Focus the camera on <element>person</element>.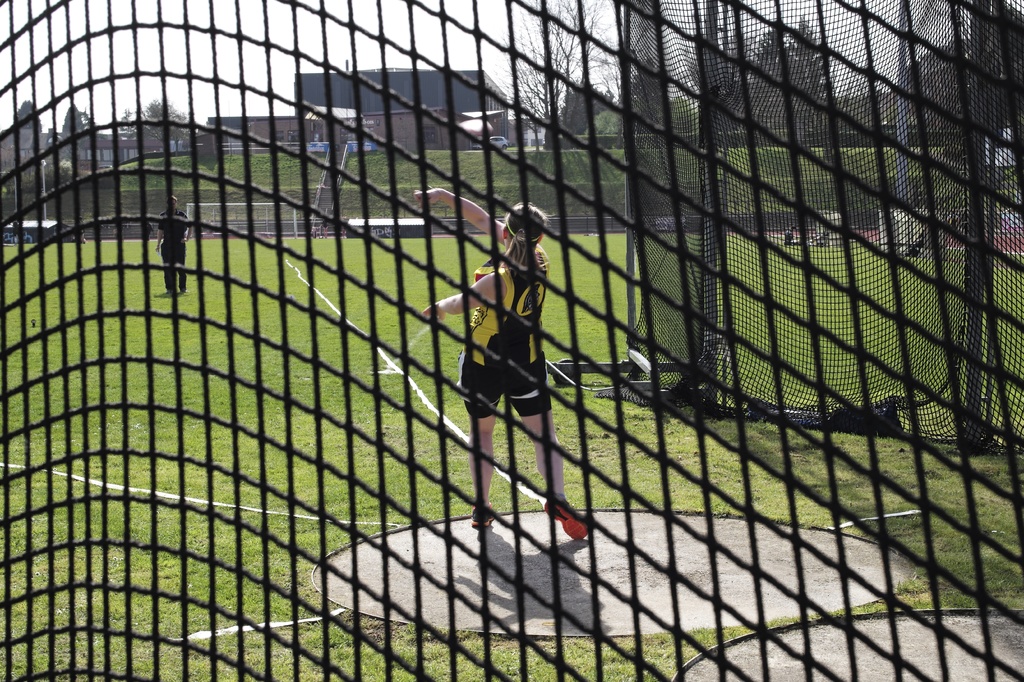
Focus region: box(152, 194, 197, 308).
